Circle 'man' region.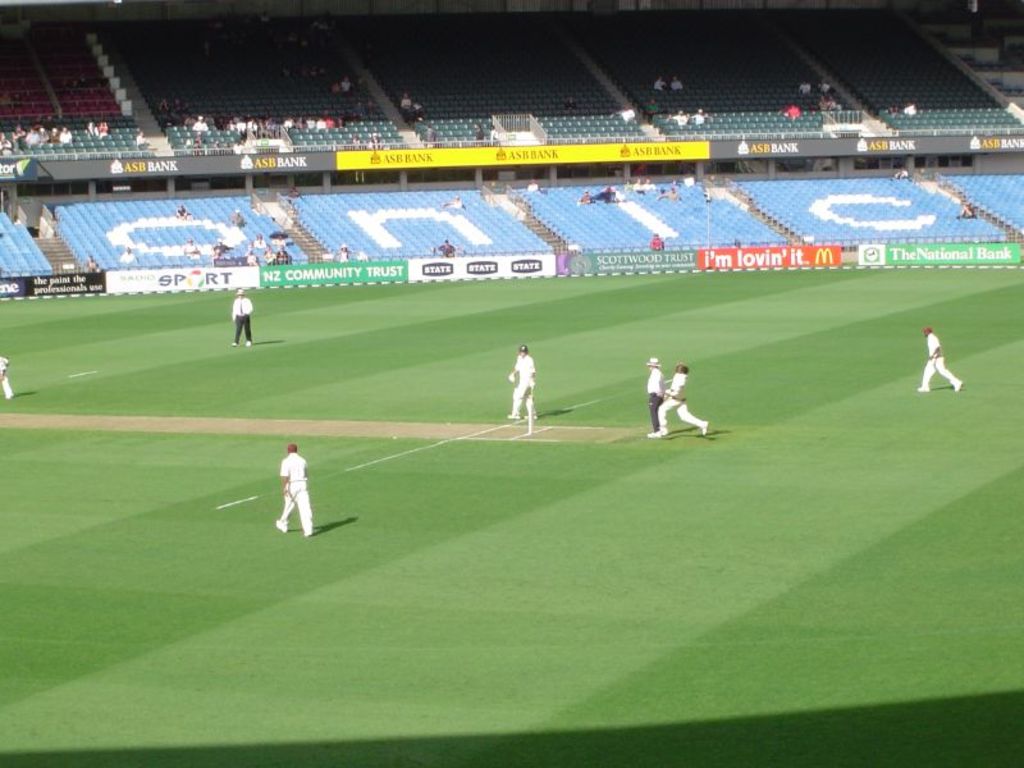
Region: x1=919 y1=323 x2=959 y2=392.
